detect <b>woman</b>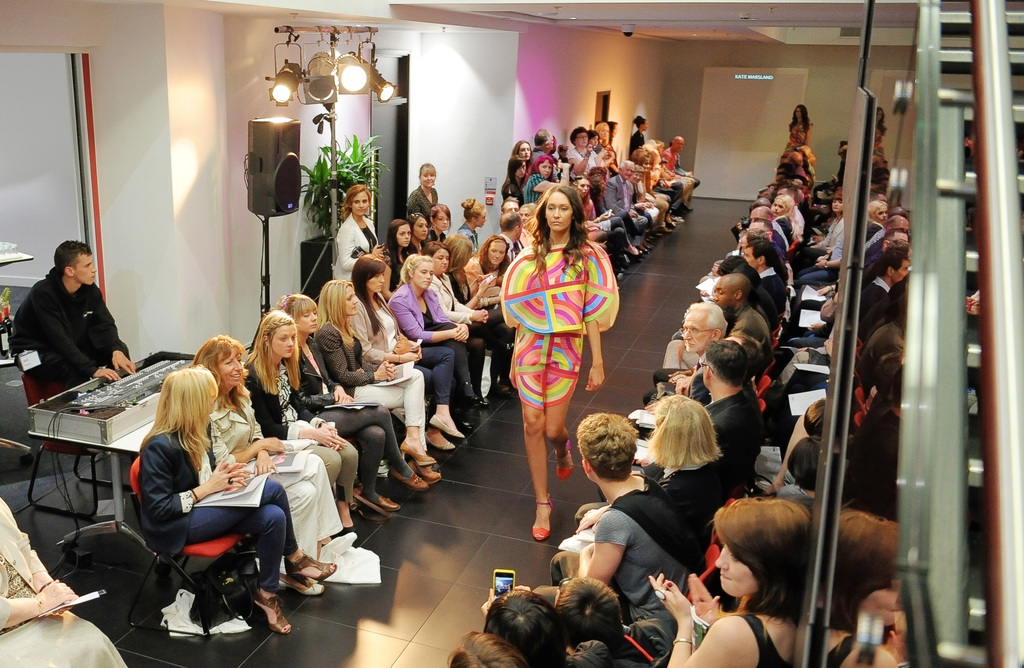
511,138,533,163
